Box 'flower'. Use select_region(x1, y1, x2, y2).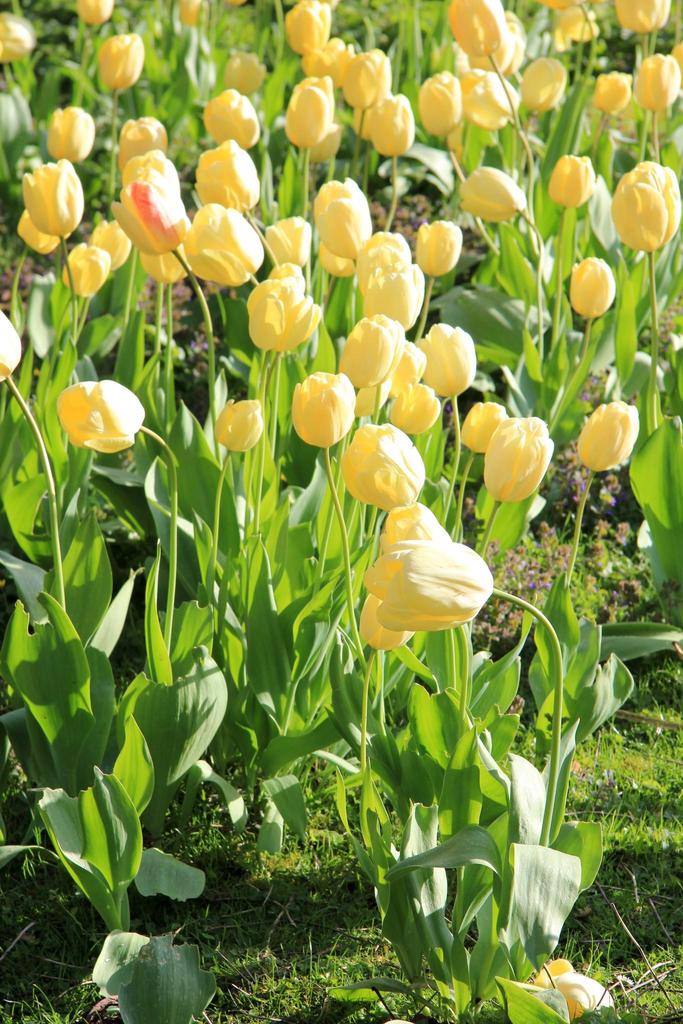
select_region(211, 393, 268, 454).
